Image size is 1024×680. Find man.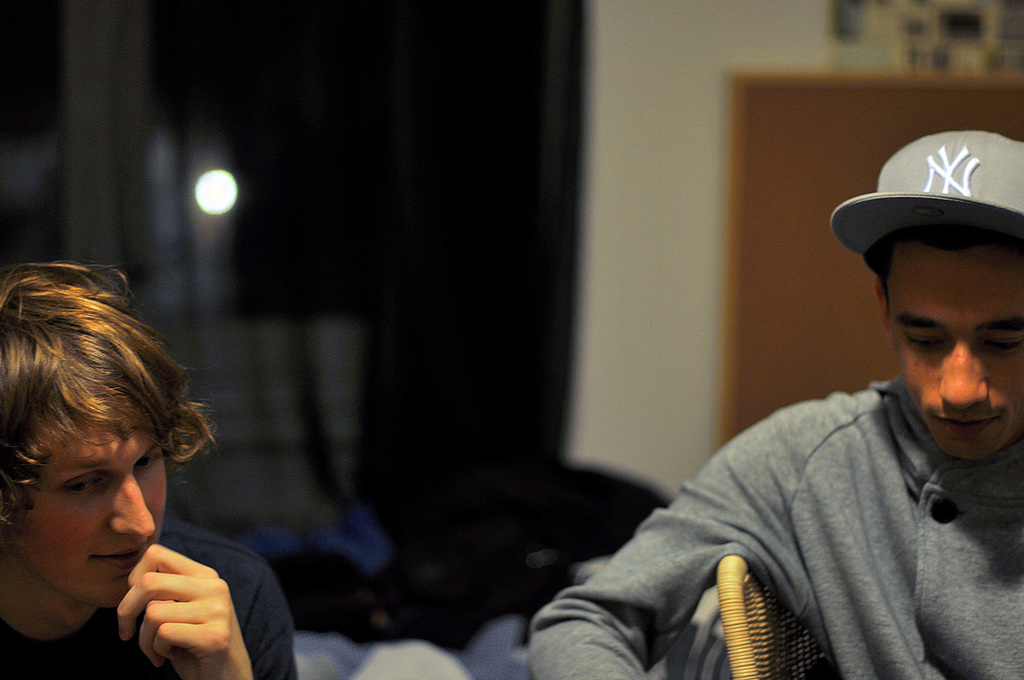
pyautogui.locateOnScreen(0, 264, 299, 679).
